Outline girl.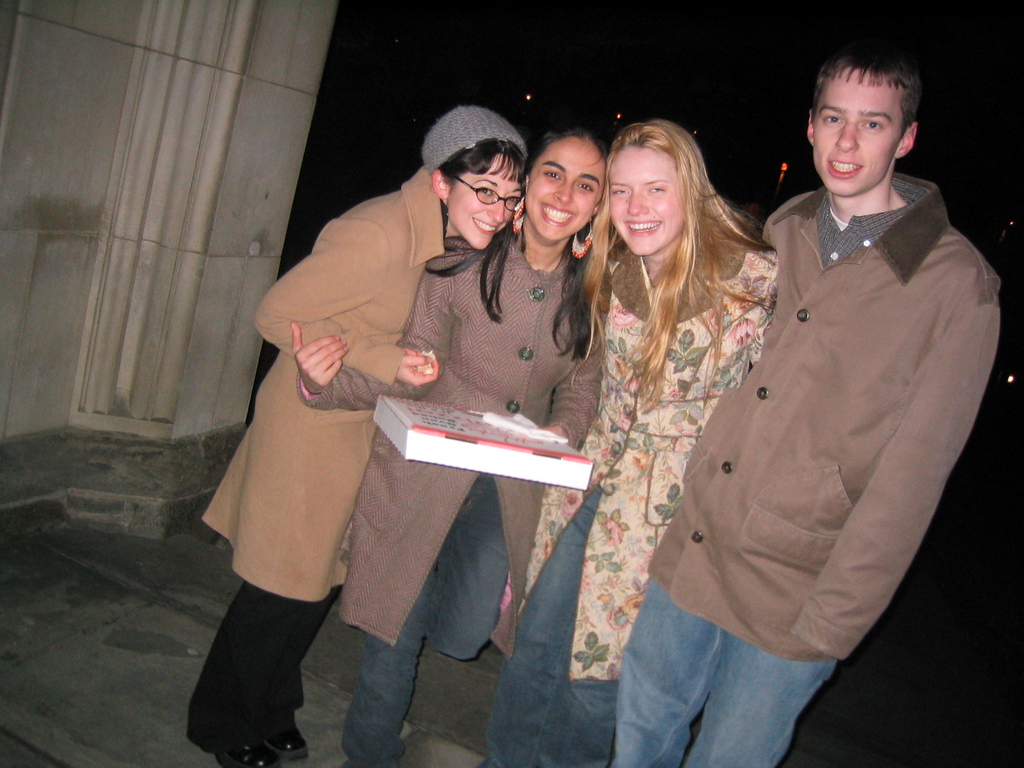
Outline: bbox(184, 105, 528, 764).
